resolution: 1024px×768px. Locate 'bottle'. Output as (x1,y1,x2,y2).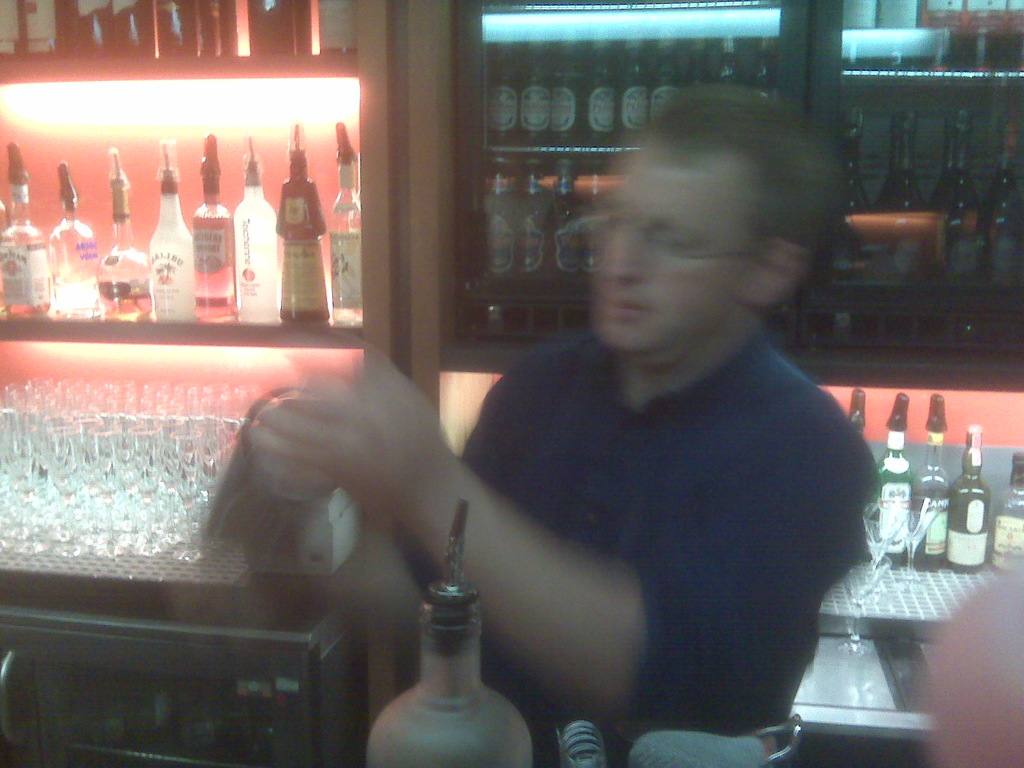
(979,110,1019,327).
